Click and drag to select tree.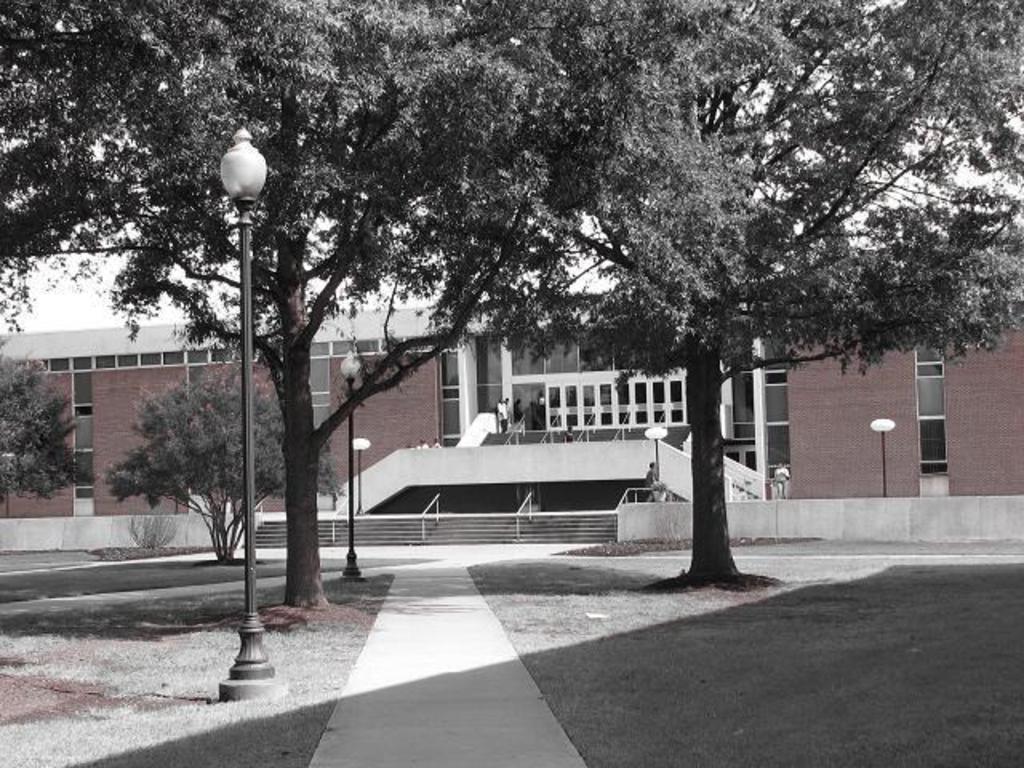
Selection: select_region(469, 0, 1022, 589).
